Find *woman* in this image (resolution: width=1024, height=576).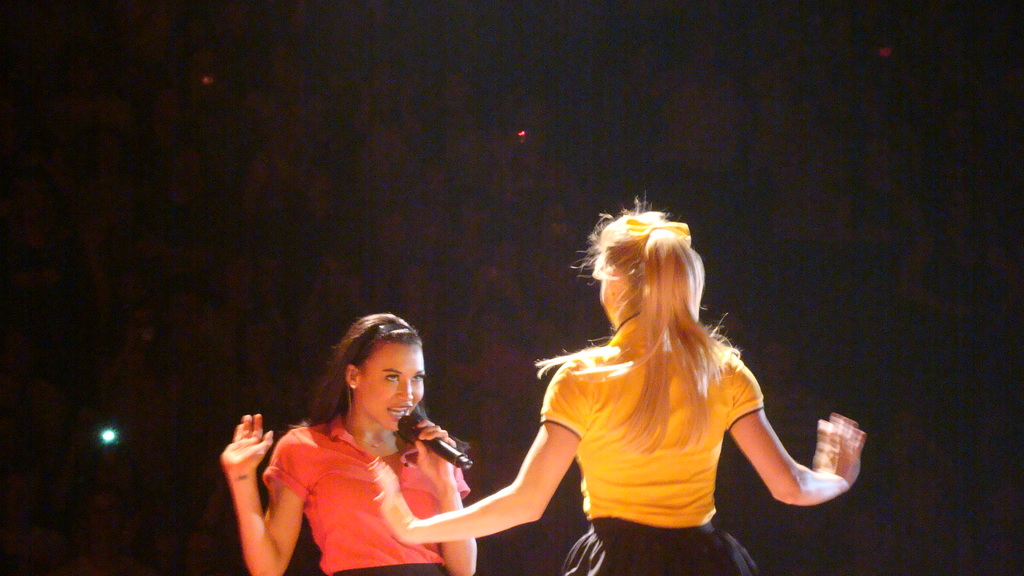
bbox=[371, 191, 872, 575].
